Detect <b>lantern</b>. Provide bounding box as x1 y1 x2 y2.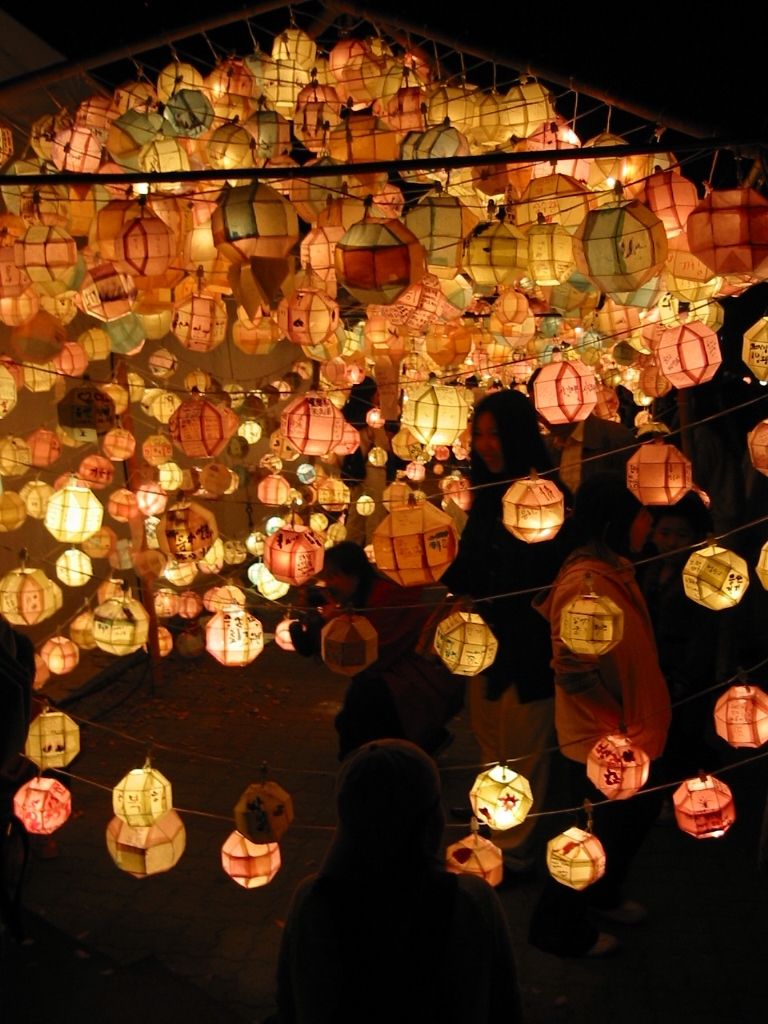
367 407 385 430.
